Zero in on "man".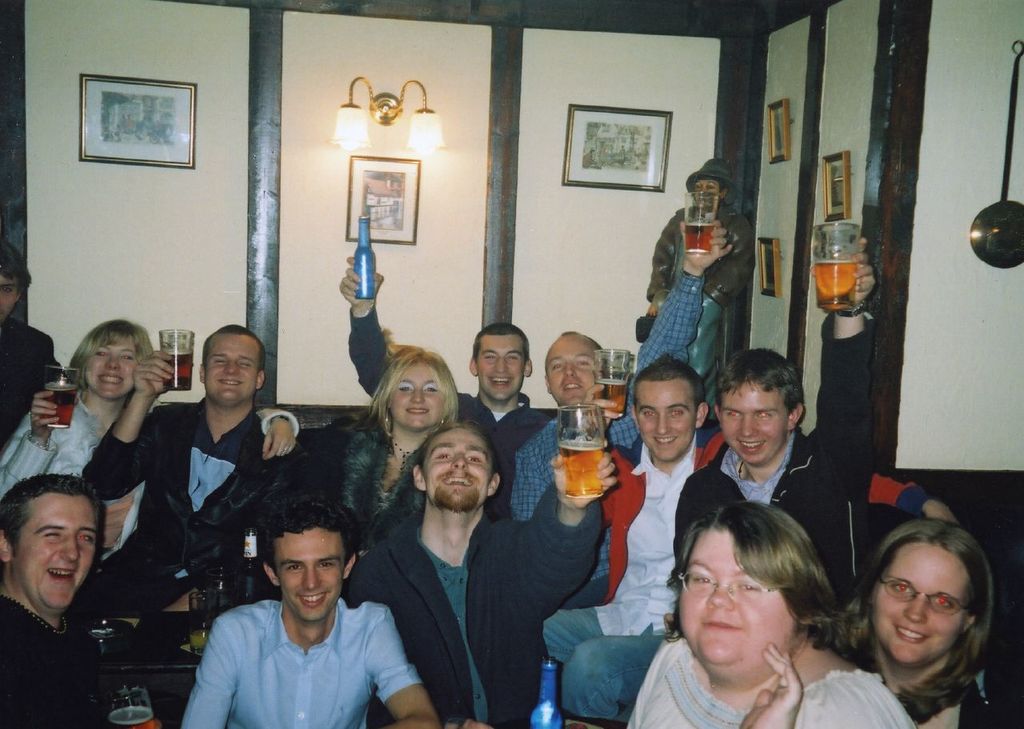
Zeroed in: [left=337, top=411, right=626, bottom=728].
